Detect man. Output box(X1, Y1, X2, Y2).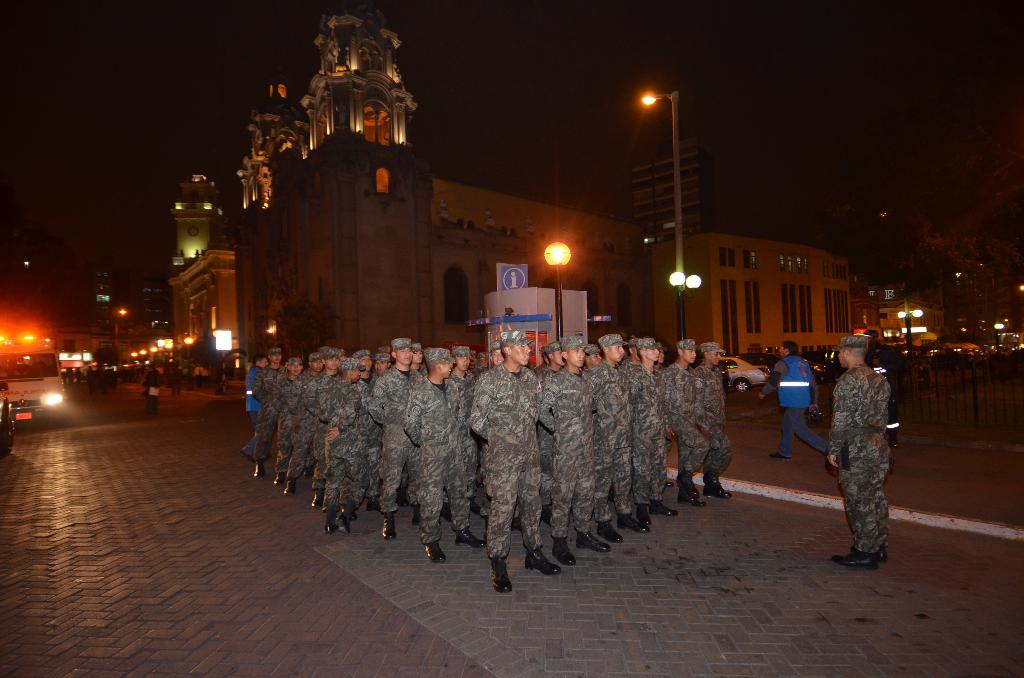
box(820, 343, 903, 572).
